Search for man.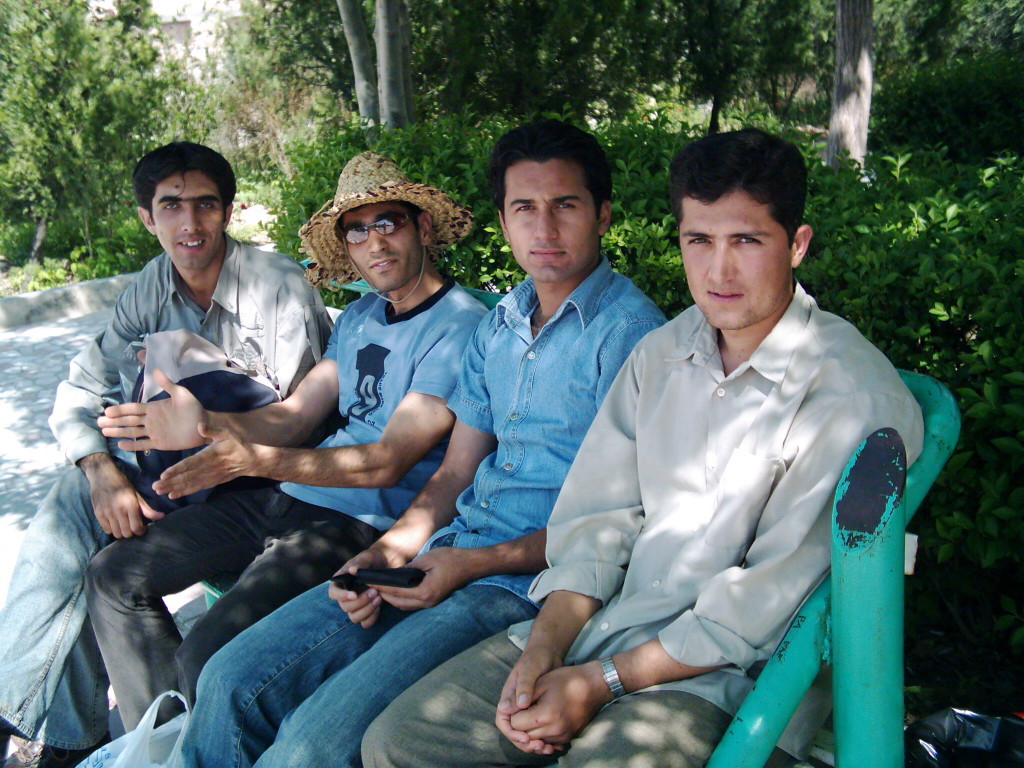
Found at bbox(0, 136, 334, 767).
